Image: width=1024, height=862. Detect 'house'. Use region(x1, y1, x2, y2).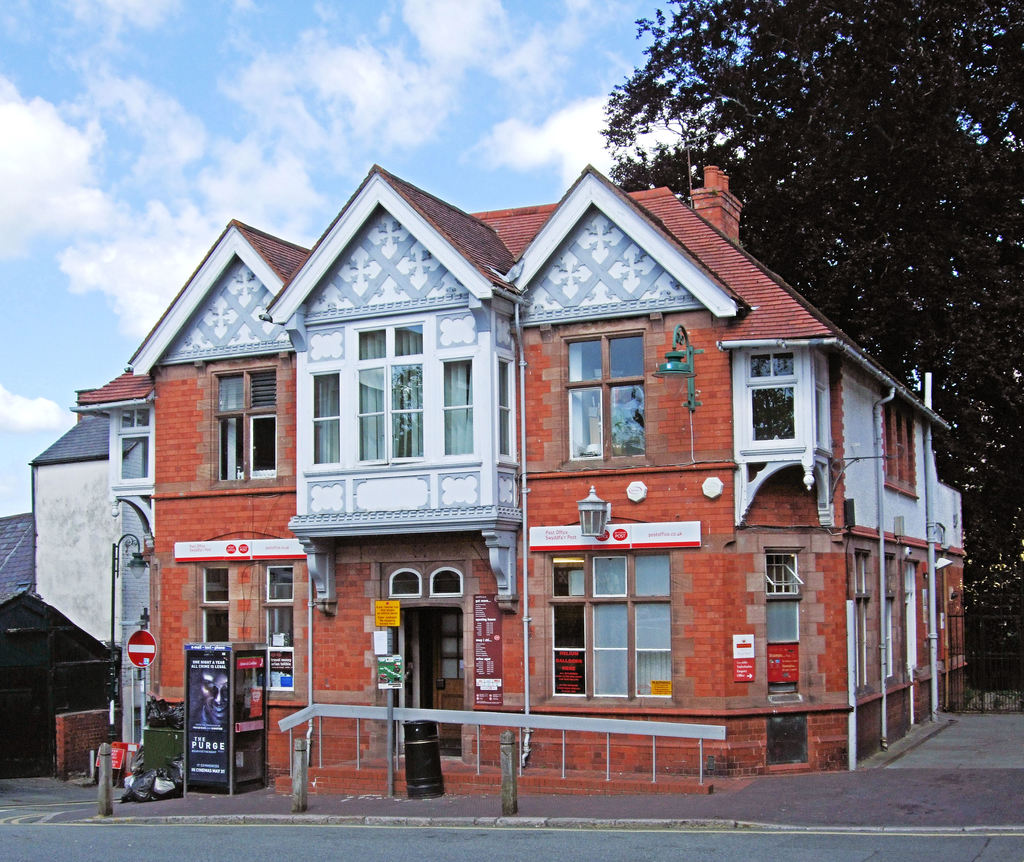
region(94, 143, 955, 790).
